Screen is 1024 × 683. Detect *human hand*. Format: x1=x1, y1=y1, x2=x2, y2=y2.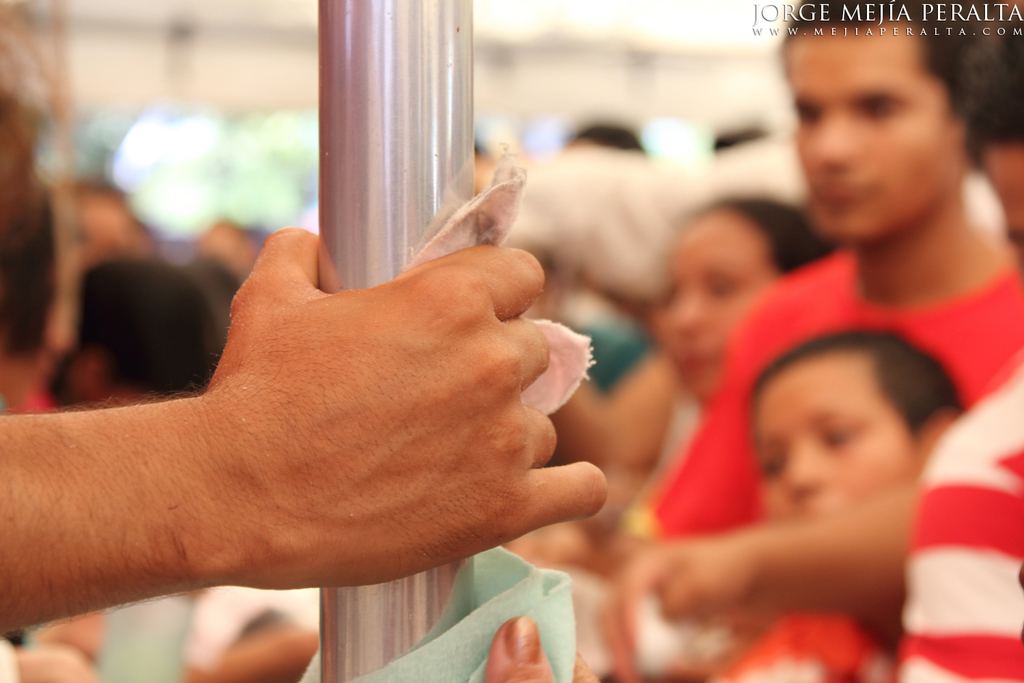
x1=591, y1=538, x2=754, y2=682.
